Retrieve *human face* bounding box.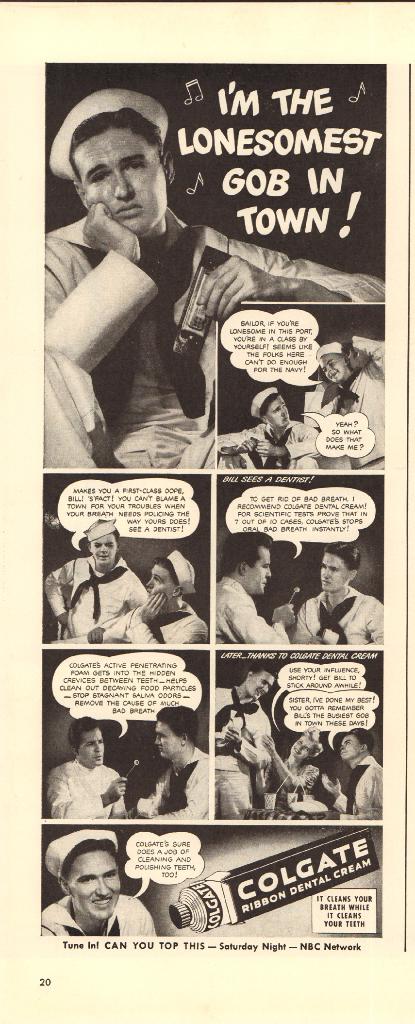
Bounding box: <region>248, 671, 270, 698</region>.
